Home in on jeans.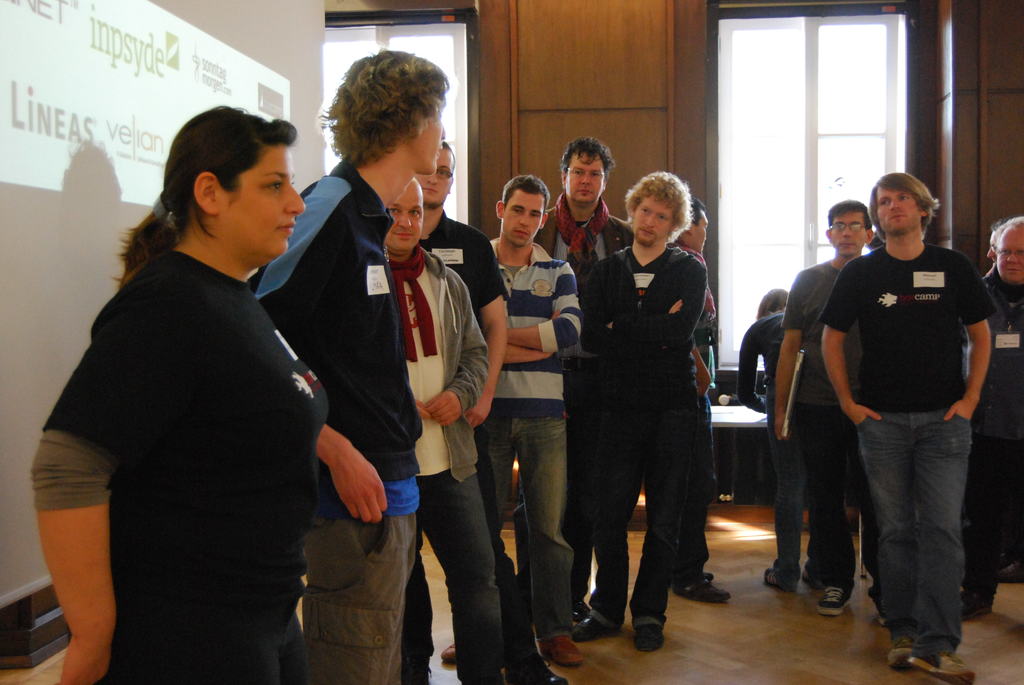
Homed in at (x1=481, y1=416, x2=574, y2=638).
